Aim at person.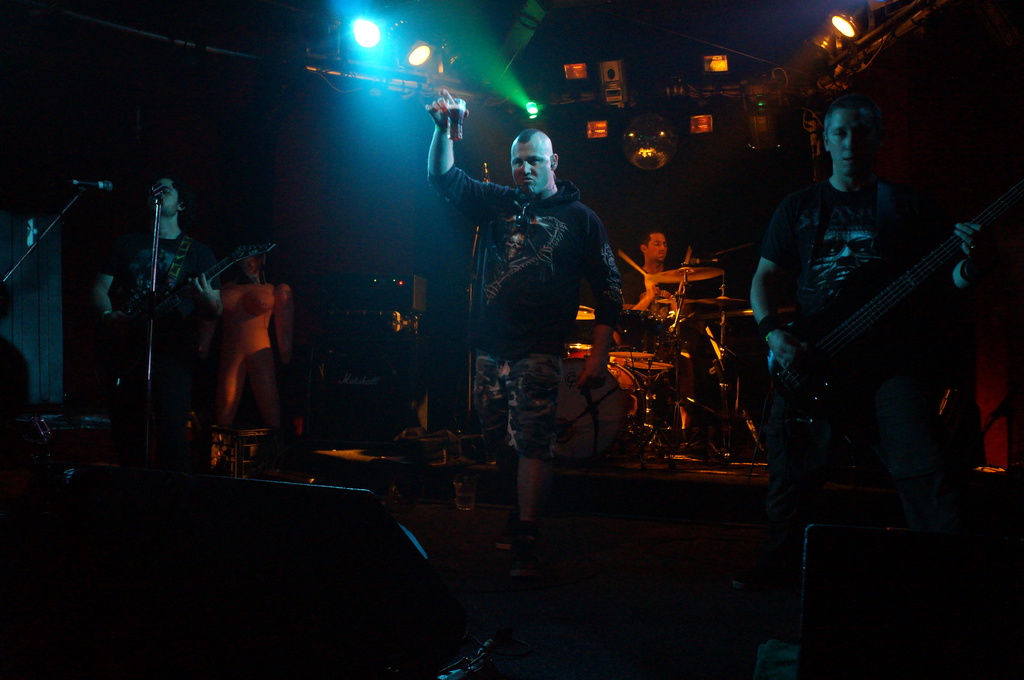
Aimed at [618, 226, 699, 450].
